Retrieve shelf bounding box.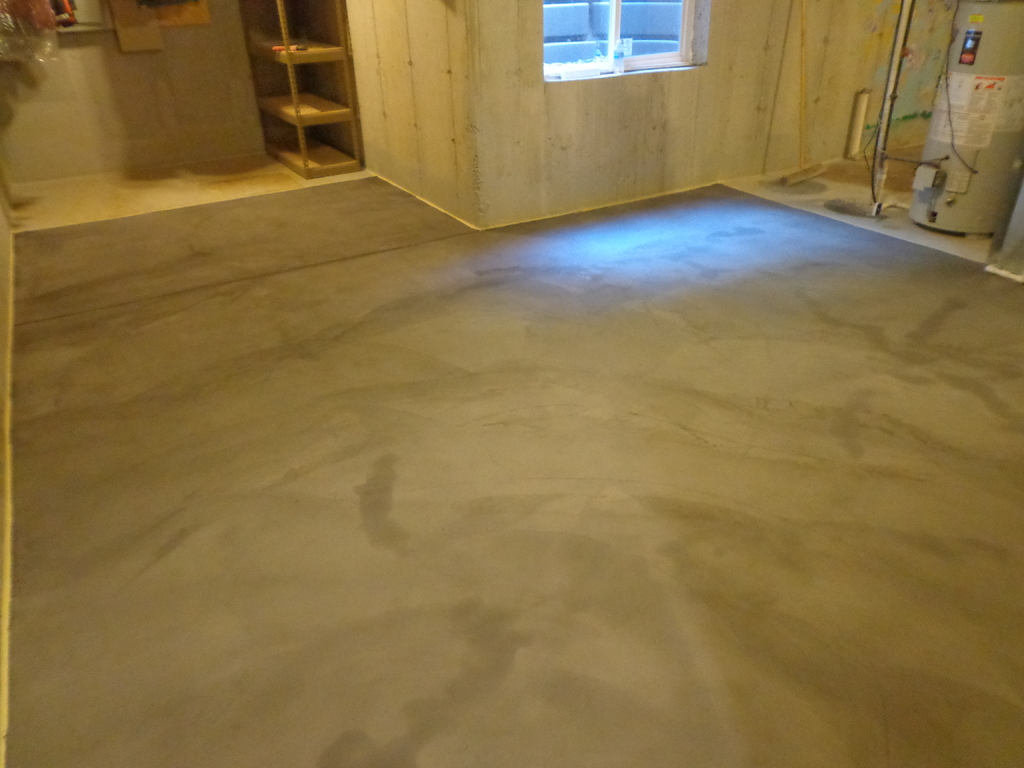
Bounding box: 244, 56, 297, 123.
